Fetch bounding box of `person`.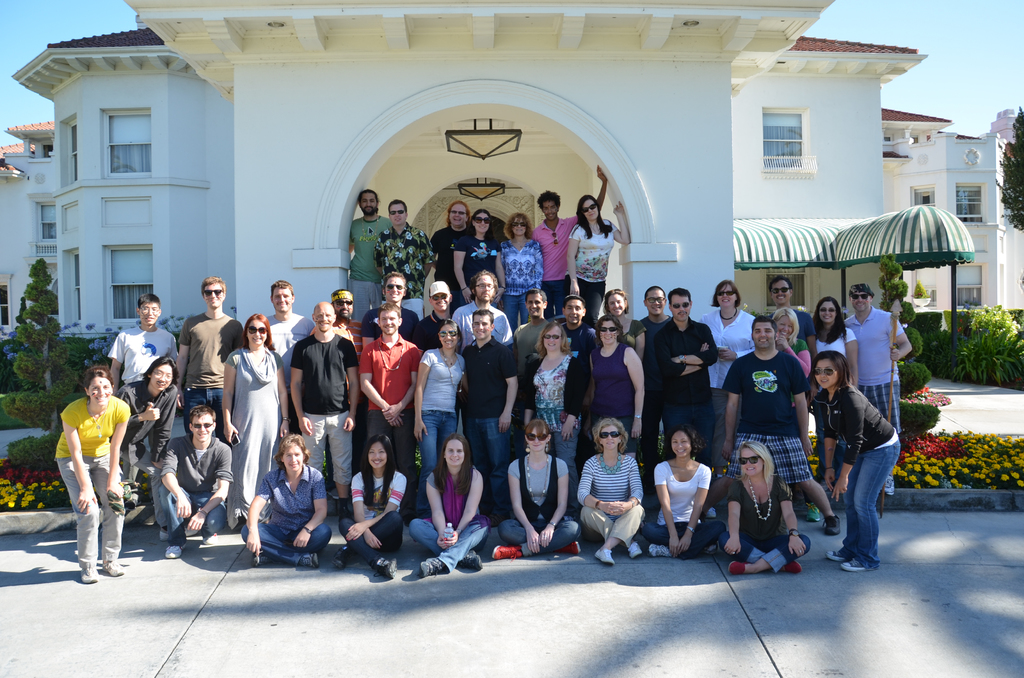
Bbox: <bbox>812, 348, 902, 574</bbox>.
